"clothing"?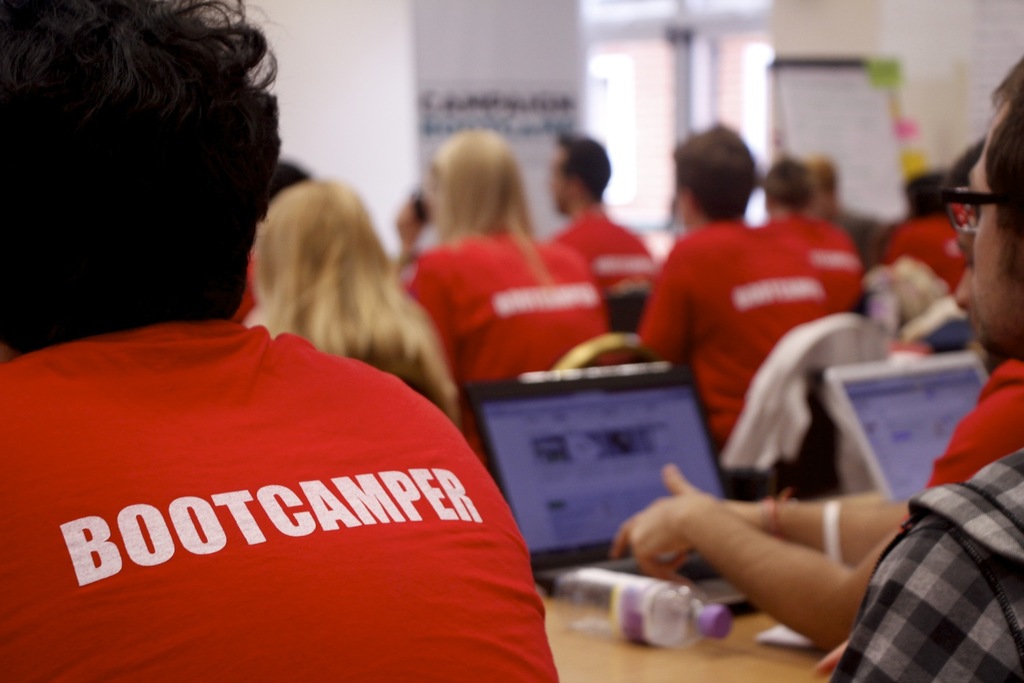
542/198/680/304
